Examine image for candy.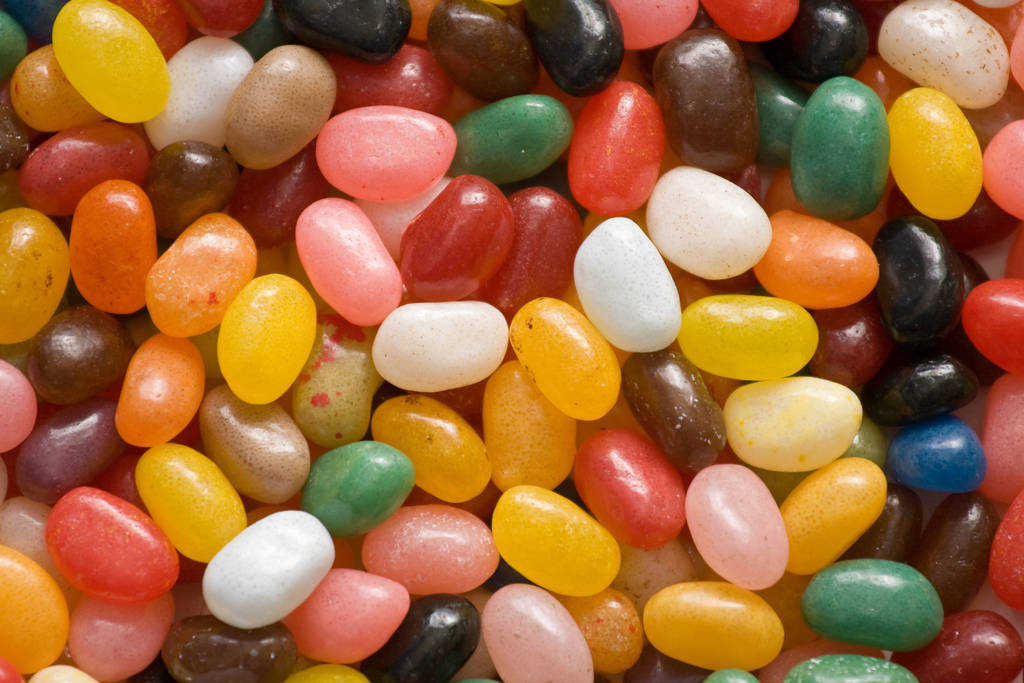
Examination result: locate(0, 0, 1023, 682).
